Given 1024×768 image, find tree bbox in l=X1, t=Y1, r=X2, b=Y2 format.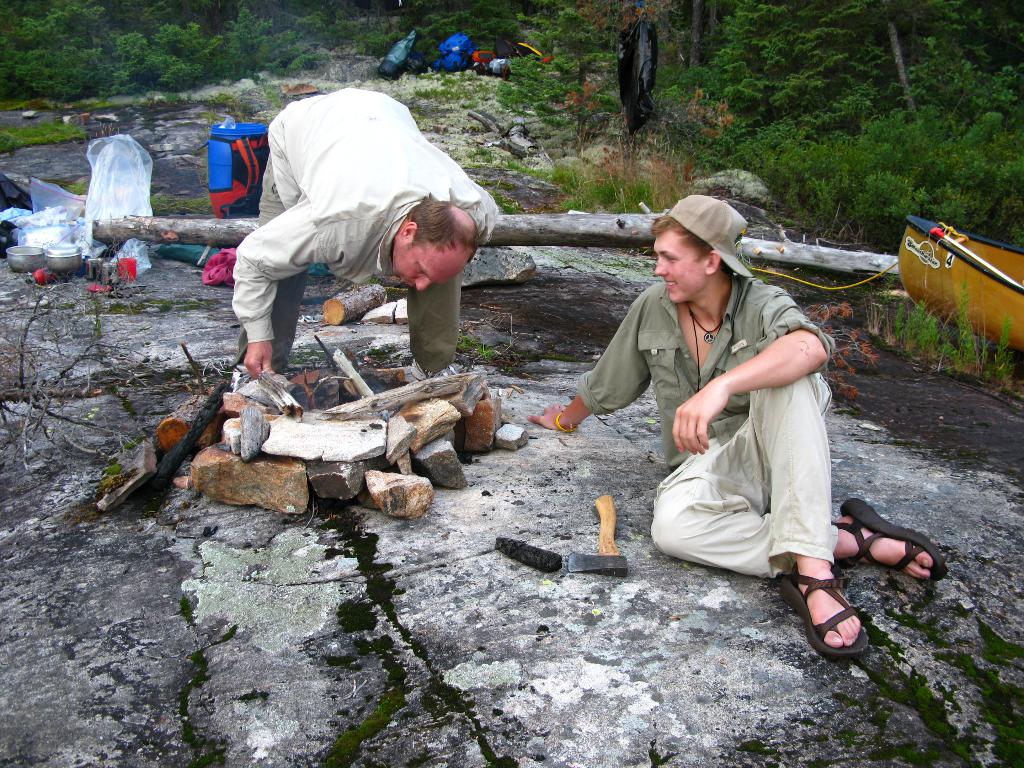
l=647, t=0, r=750, b=79.
